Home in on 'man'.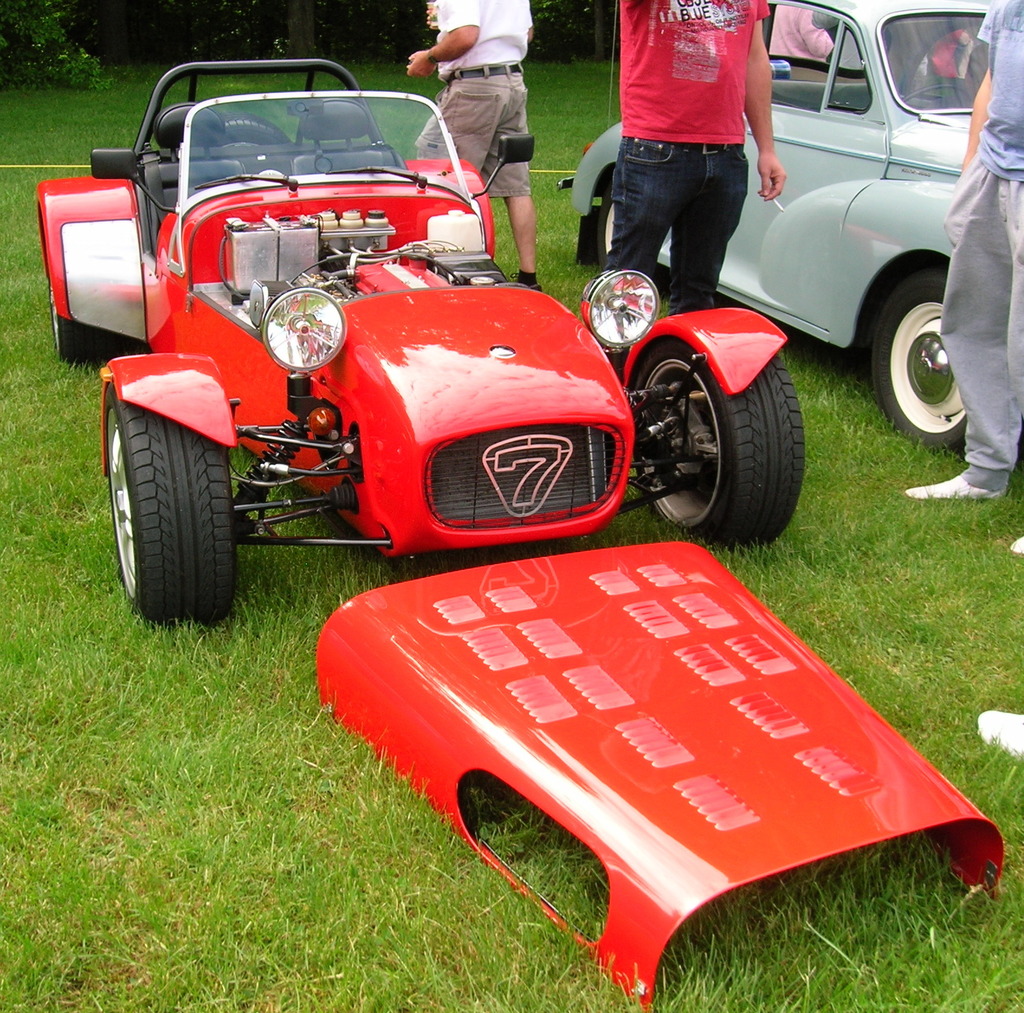
Homed in at x1=408, y1=0, x2=543, y2=296.
